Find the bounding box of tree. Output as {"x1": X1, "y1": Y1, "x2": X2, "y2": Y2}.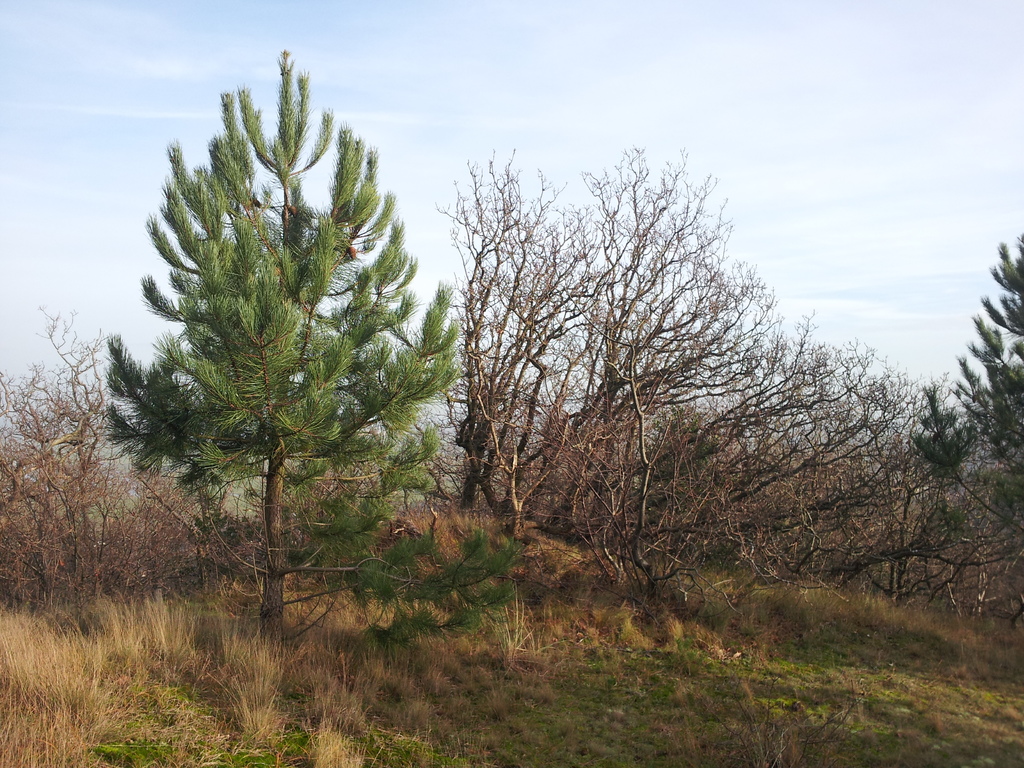
{"x1": 104, "y1": 44, "x2": 521, "y2": 655}.
